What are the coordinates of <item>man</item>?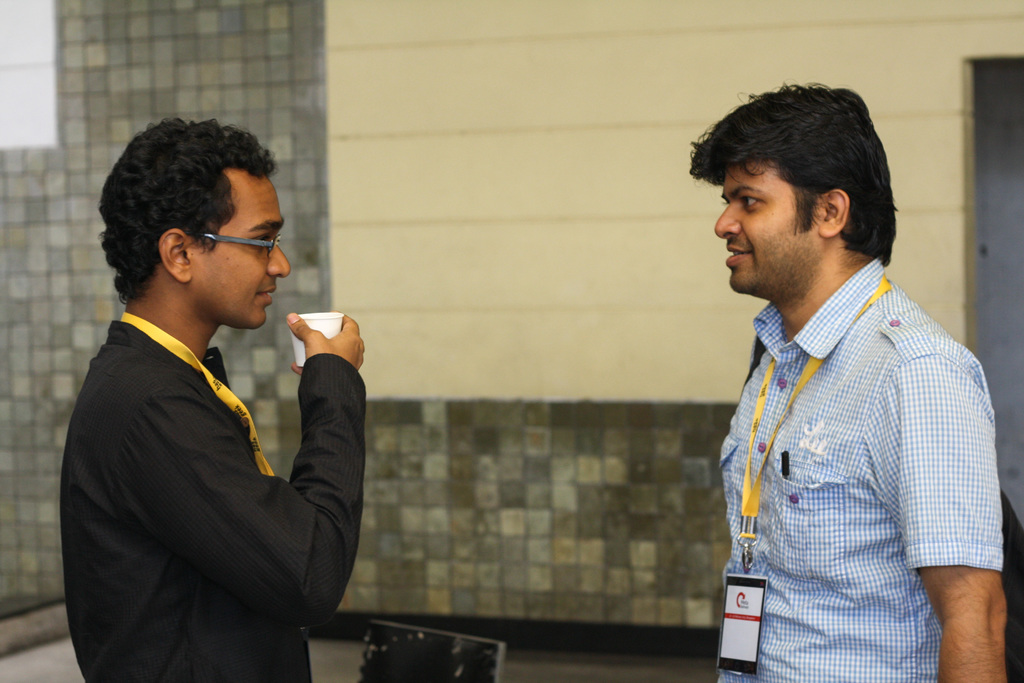
58,113,368,682.
